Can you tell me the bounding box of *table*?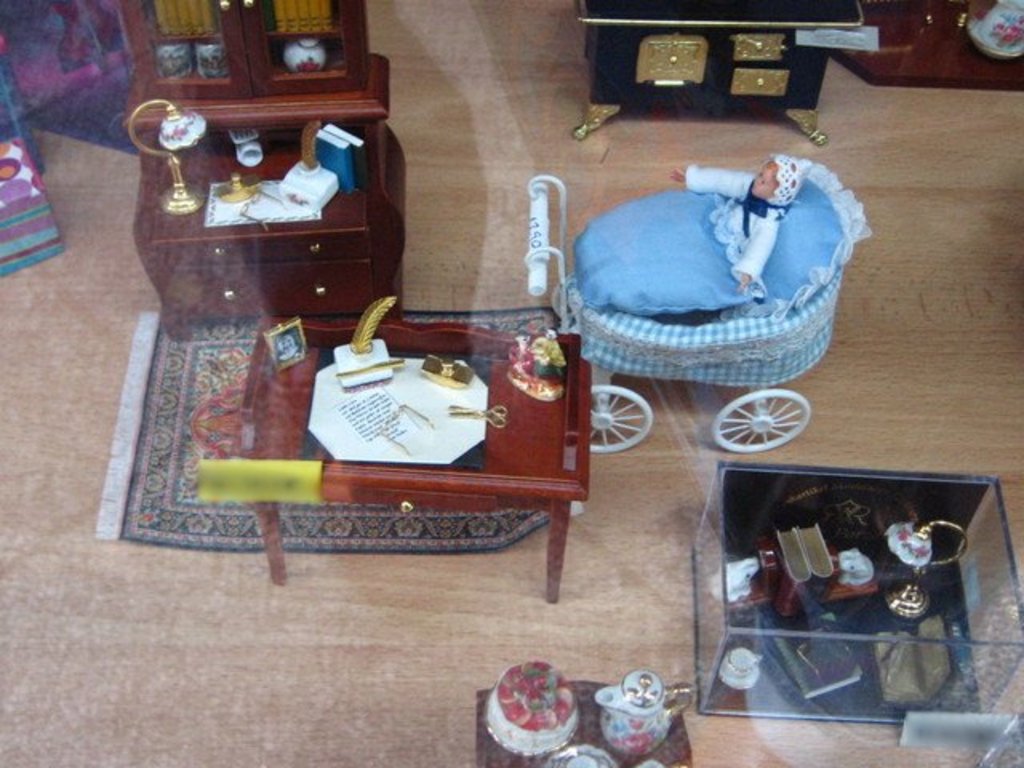
152:312:630:592.
